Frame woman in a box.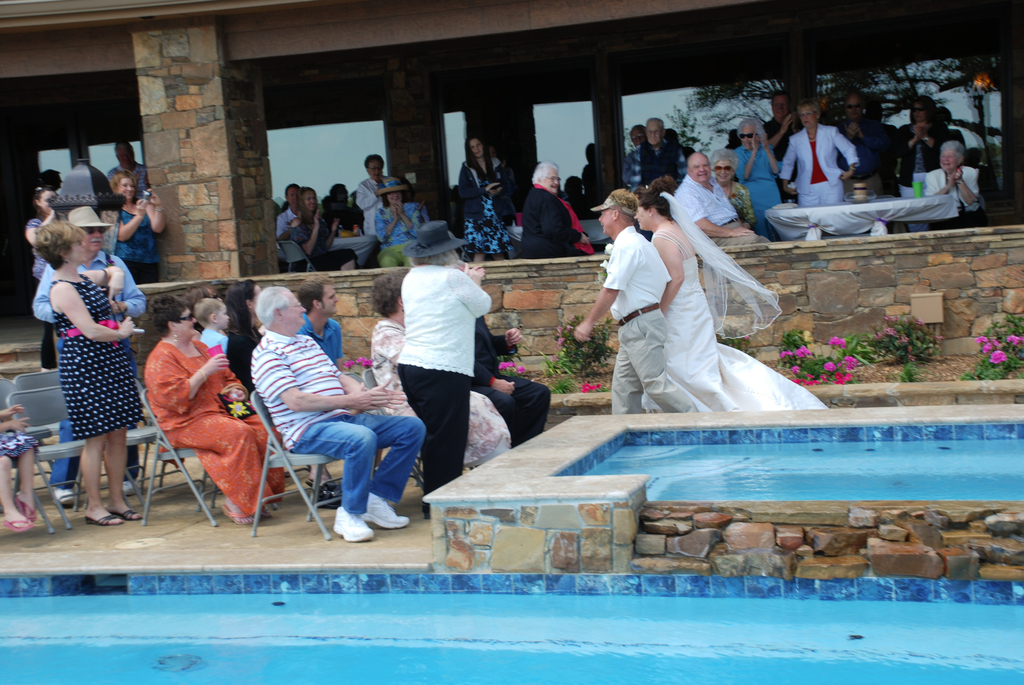
{"x1": 106, "y1": 167, "x2": 165, "y2": 284}.
